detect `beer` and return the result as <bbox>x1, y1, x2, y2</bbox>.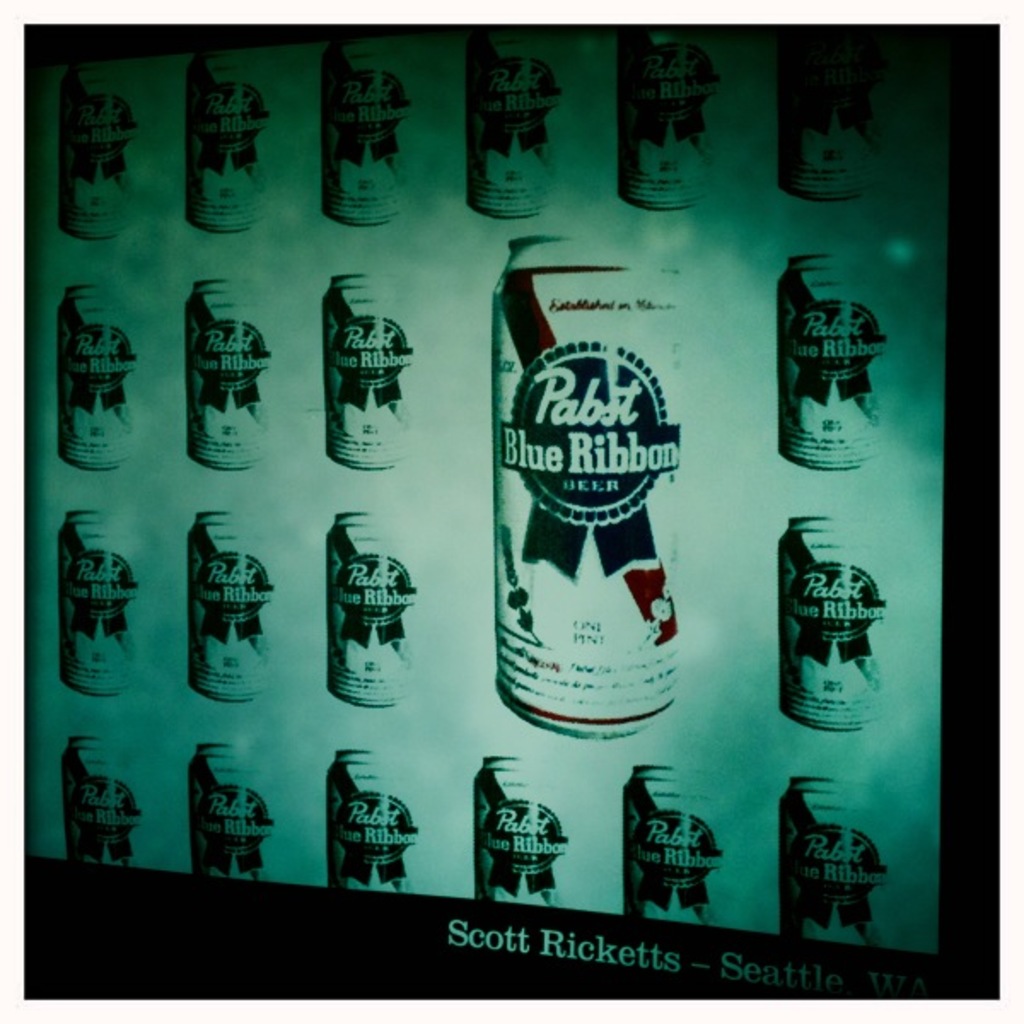
<bbox>485, 236, 684, 741</bbox>.
